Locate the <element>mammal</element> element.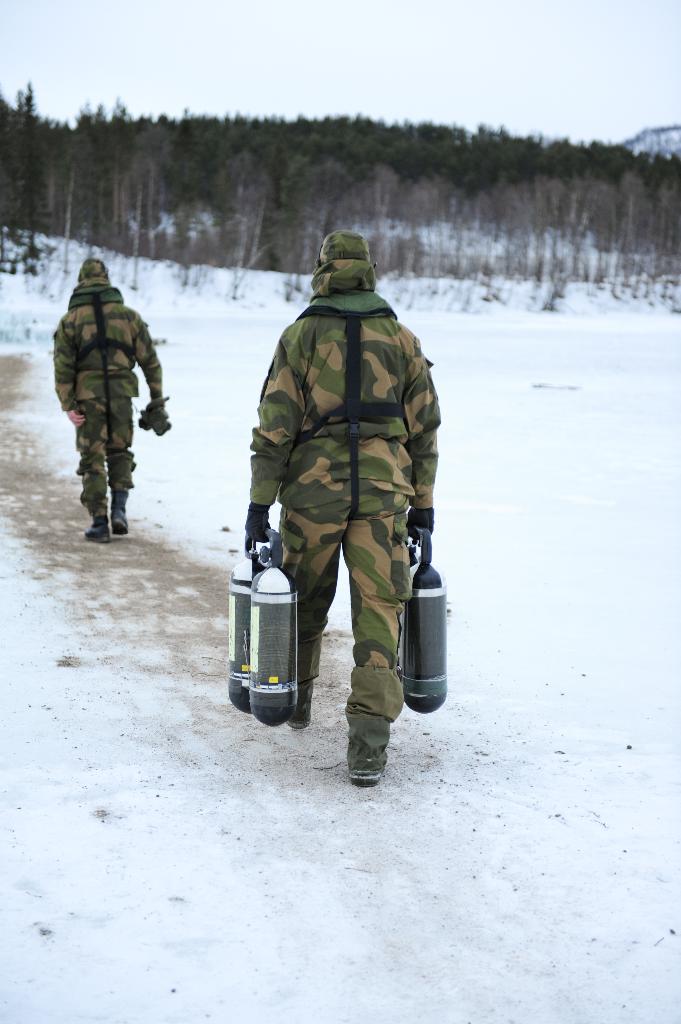
Element bbox: 239/224/444/785.
